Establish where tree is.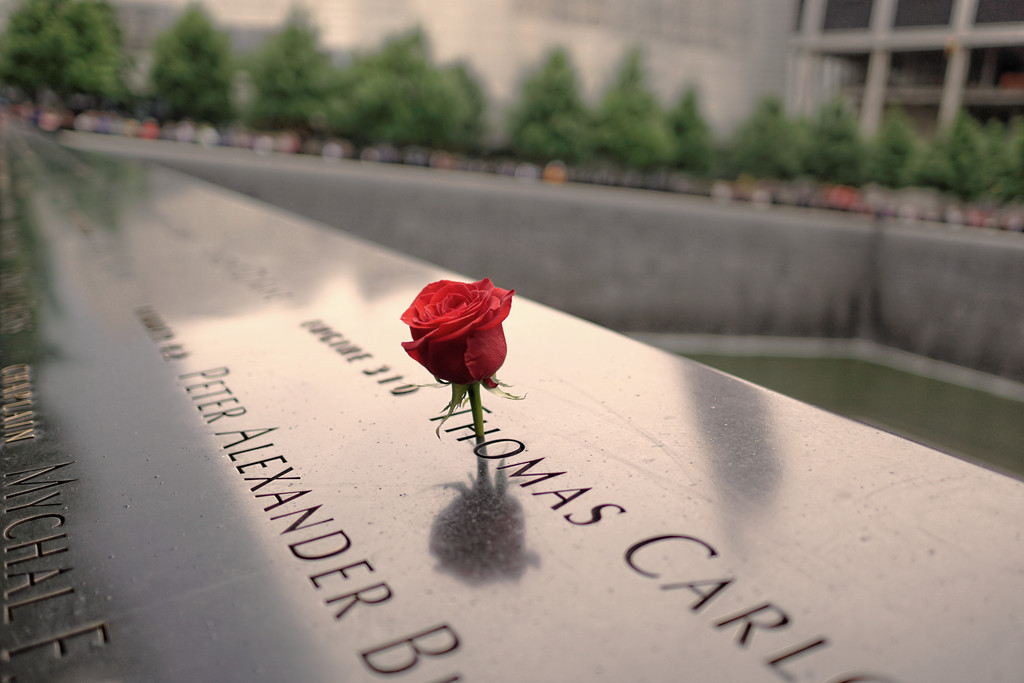
Established at (x1=788, y1=98, x2=865, y2=199).
